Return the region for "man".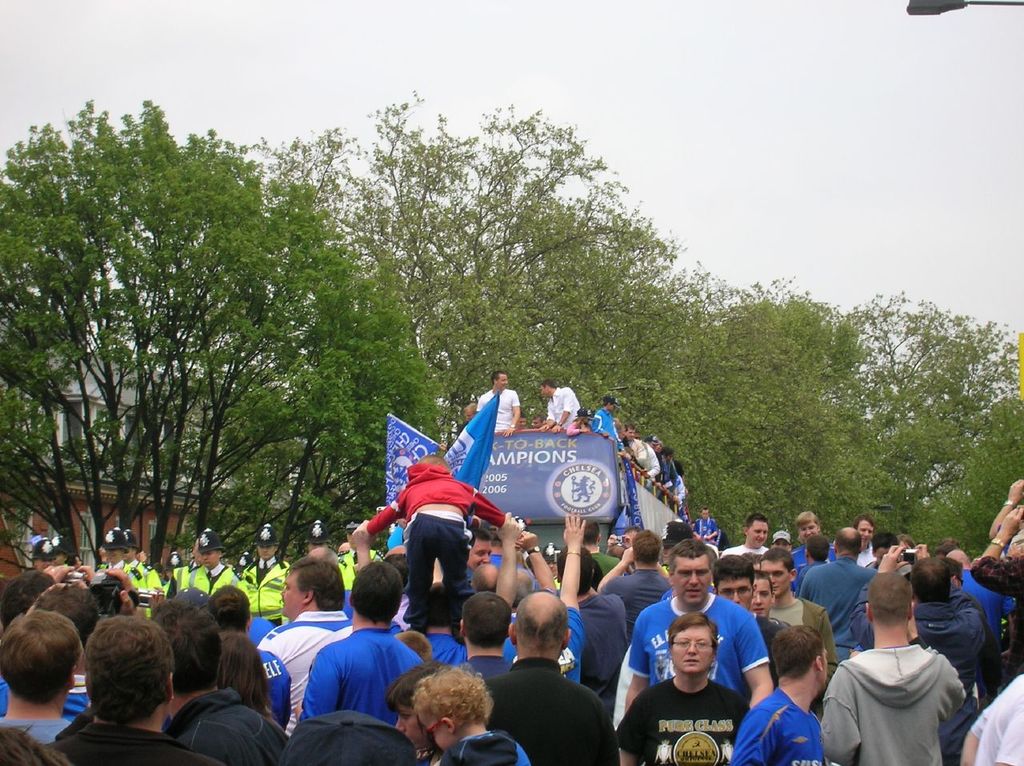
region(946, 535, 1023, 663).
